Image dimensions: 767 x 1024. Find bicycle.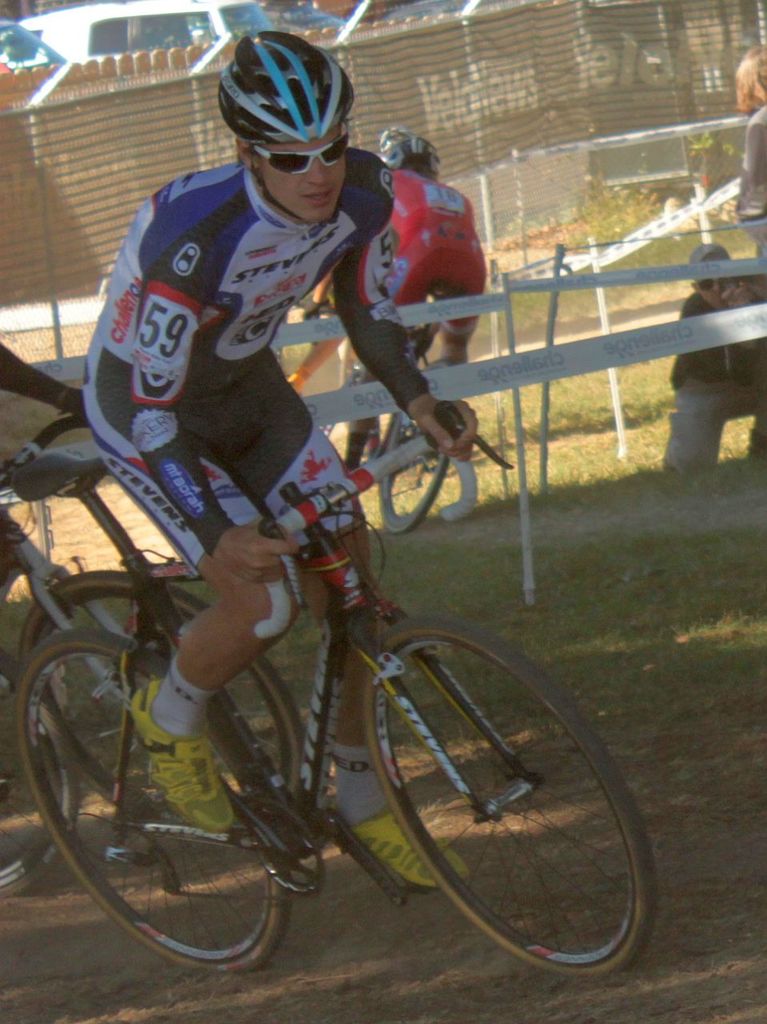
0, 390, 309, 904.
